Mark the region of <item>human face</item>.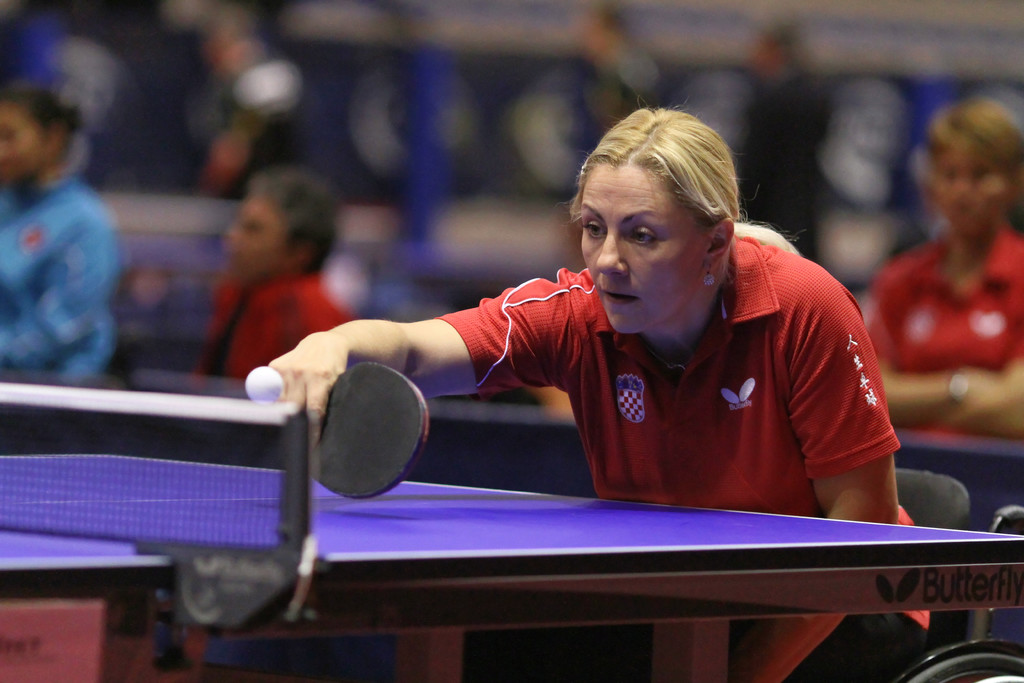
Region: l=577, t=163, r=698, b=331.
